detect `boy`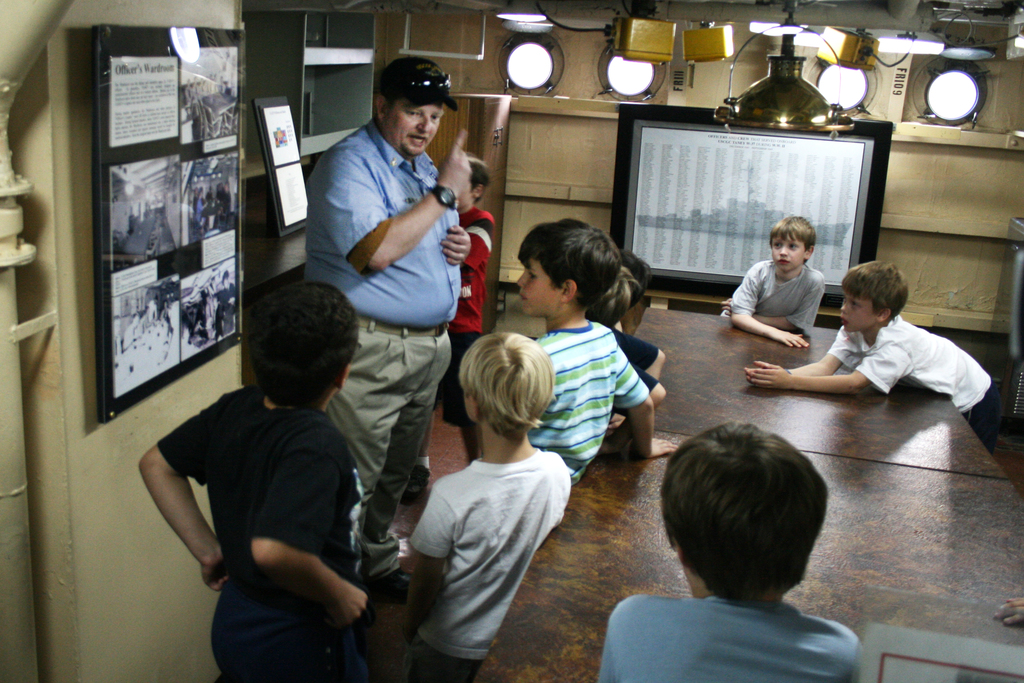
(left=726, top=214, right=833, bottom=352)
